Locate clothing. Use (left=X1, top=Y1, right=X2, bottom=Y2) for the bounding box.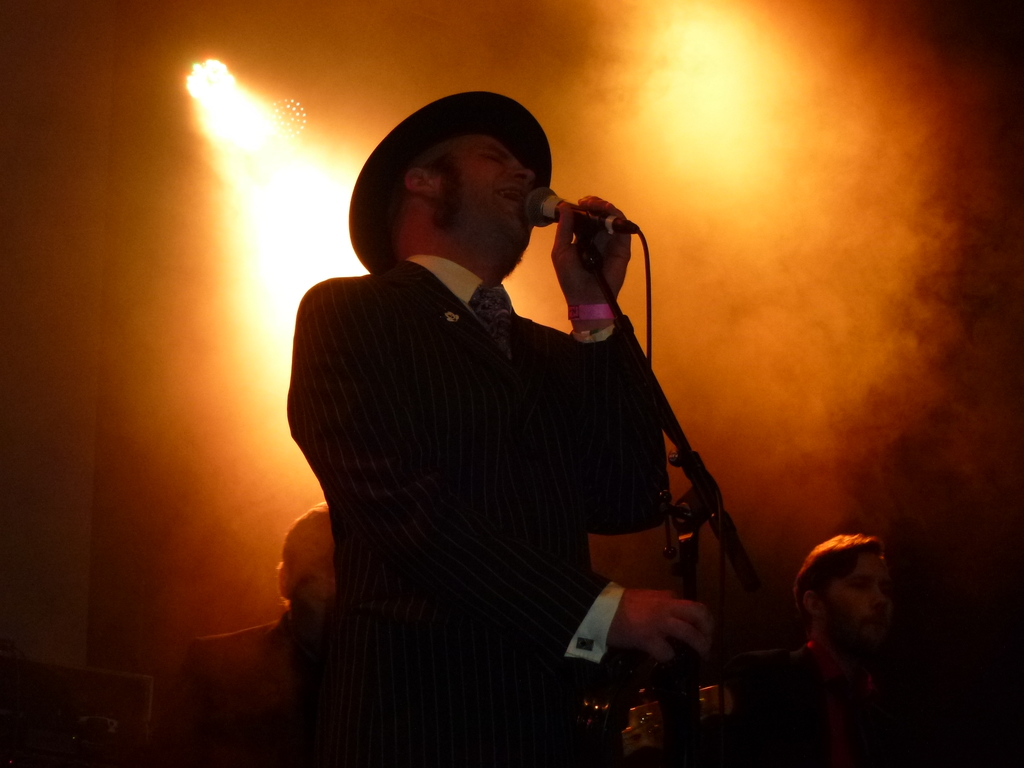
(left=289, top=250, right=668, bottom=767).
